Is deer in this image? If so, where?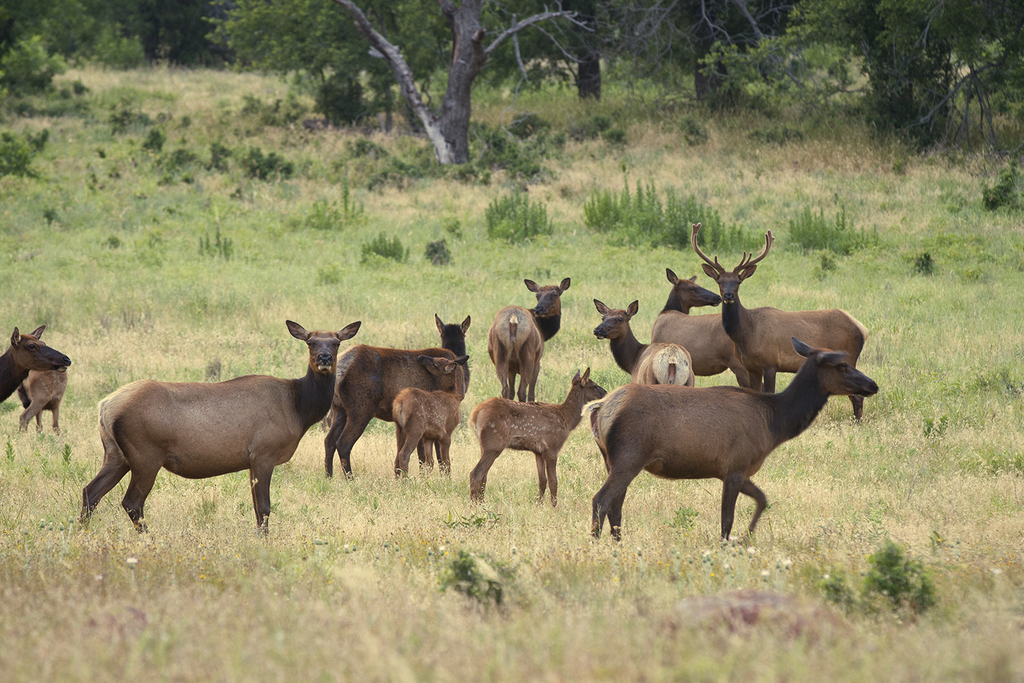
Yes, at [left=490, top=280, right=575, bottom=402].
